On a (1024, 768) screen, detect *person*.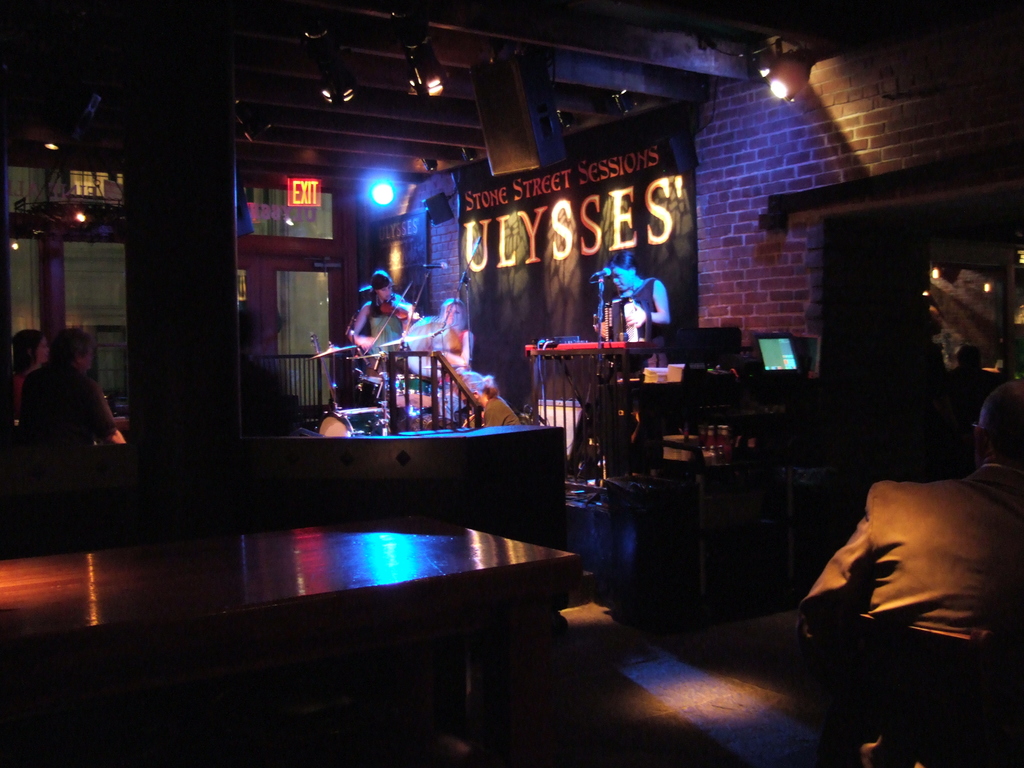
801,364,1023,694.
